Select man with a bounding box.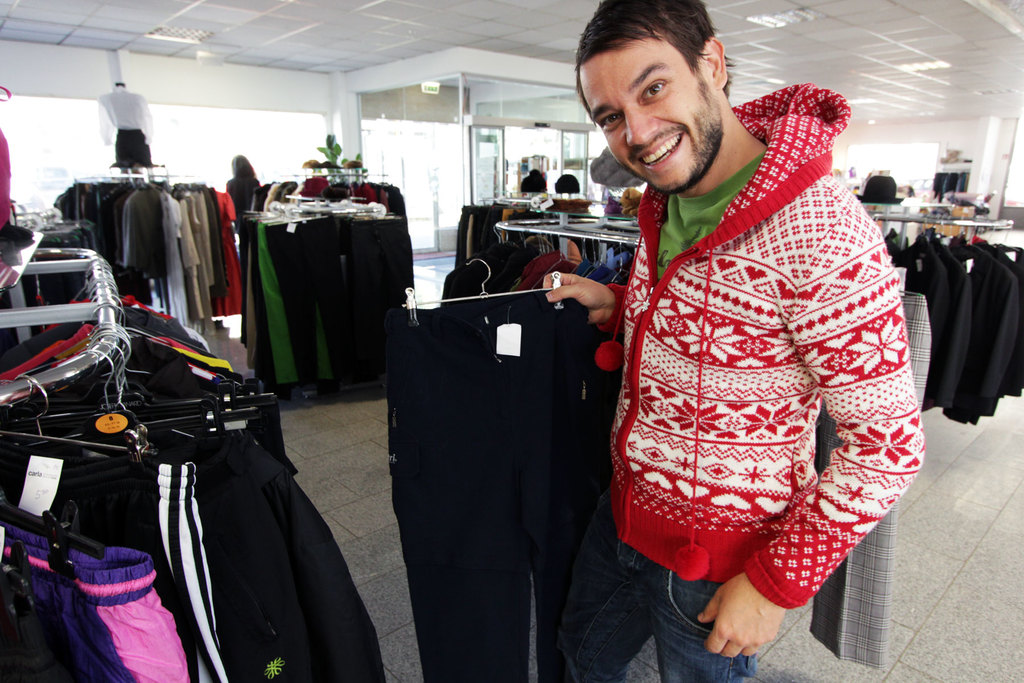
{"left": 505, "top": 23, "right": 915, "bottom": 660}.
